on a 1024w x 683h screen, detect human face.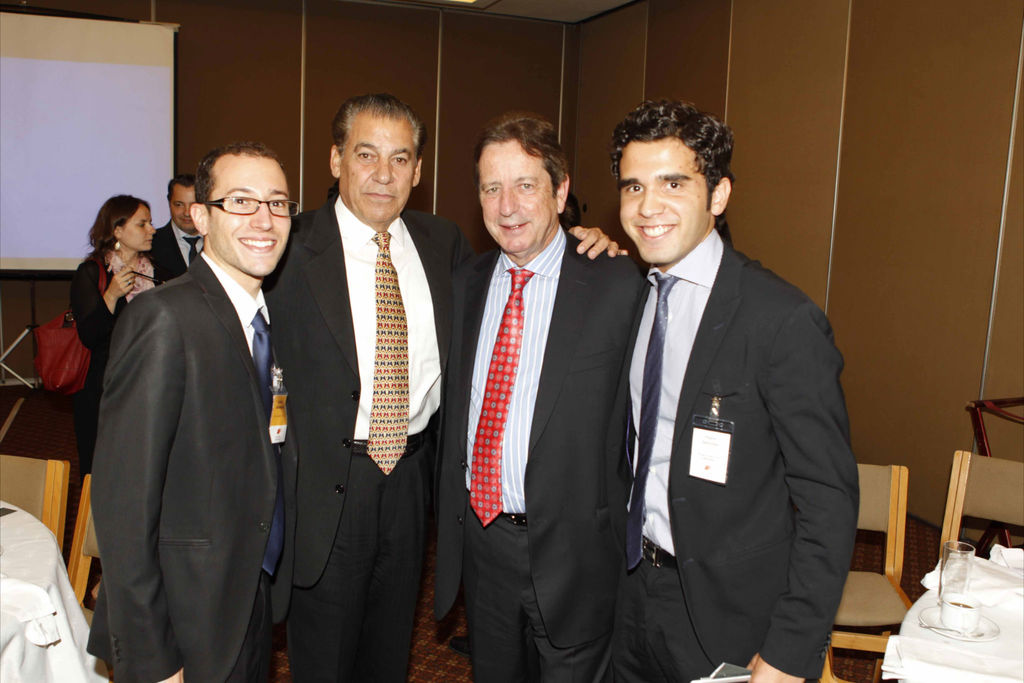
170/188/195/230.
